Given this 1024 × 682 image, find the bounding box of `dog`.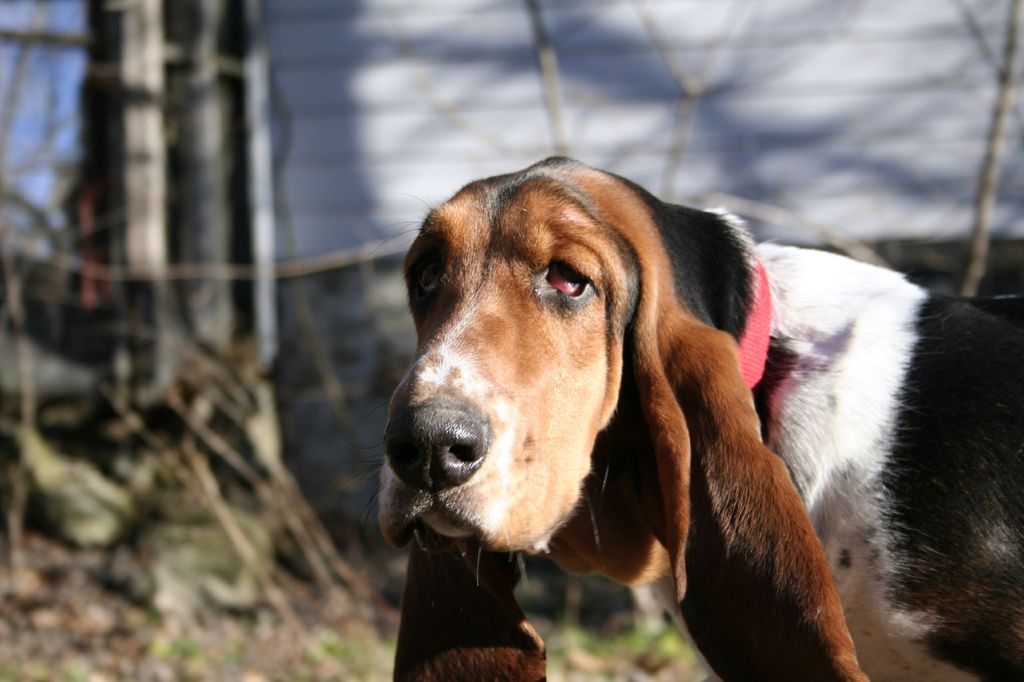
region(333, 154, 1023, 681).
